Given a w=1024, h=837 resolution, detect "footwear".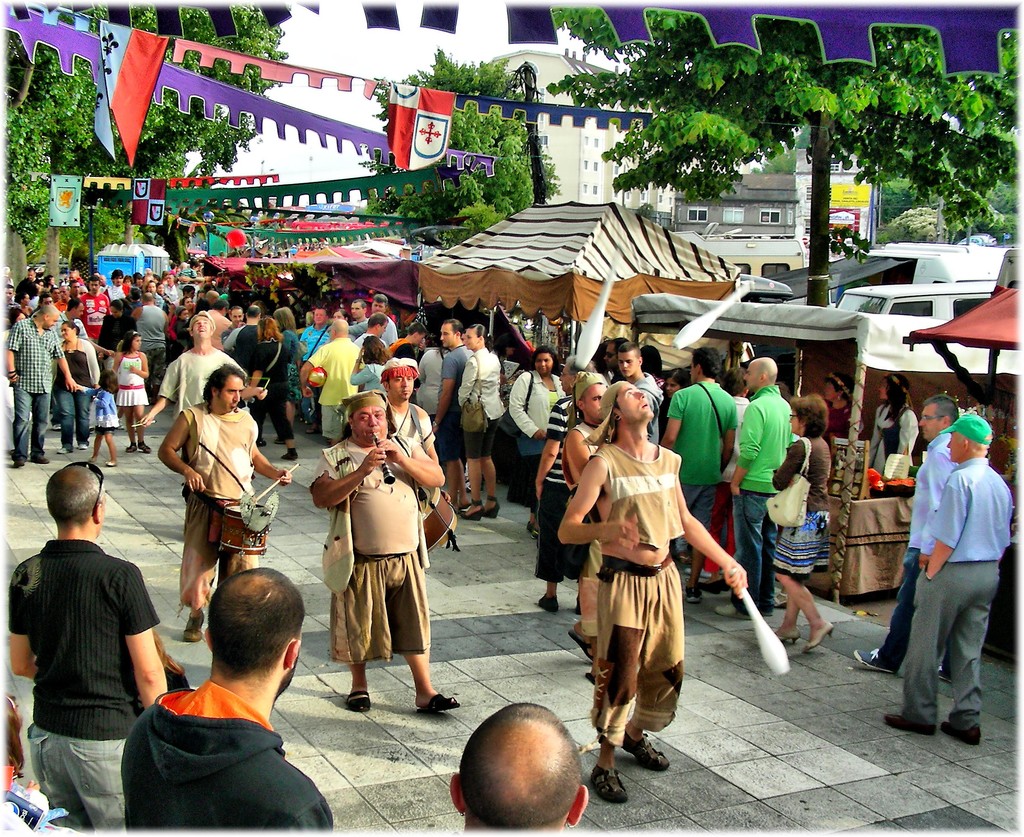
[883,719,936,734].
